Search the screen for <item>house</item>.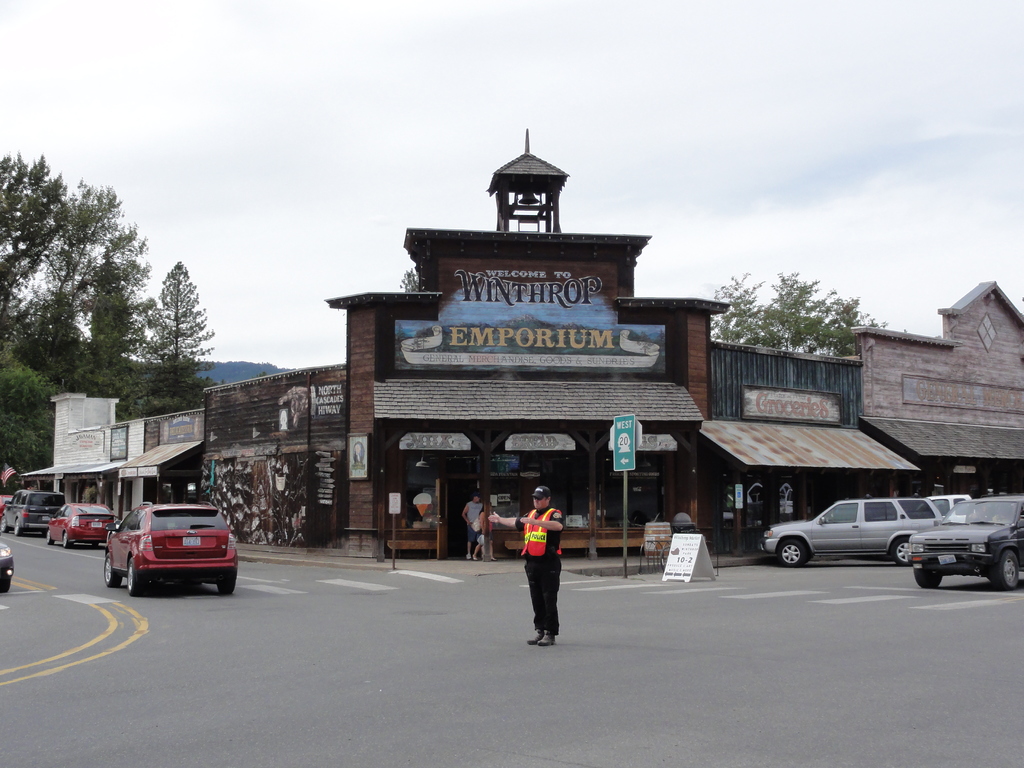
Found at bbox=(851, 278, 1023, 573).
